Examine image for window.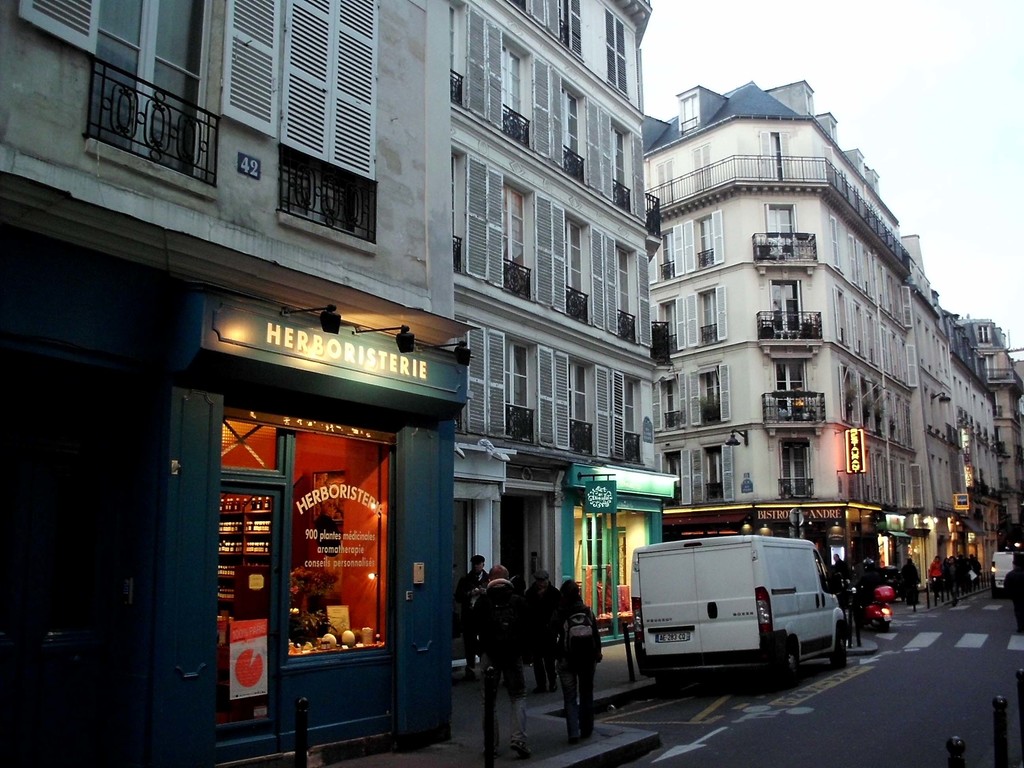
Examination result: x1=769 y1=360 x2=810 y2=415.
